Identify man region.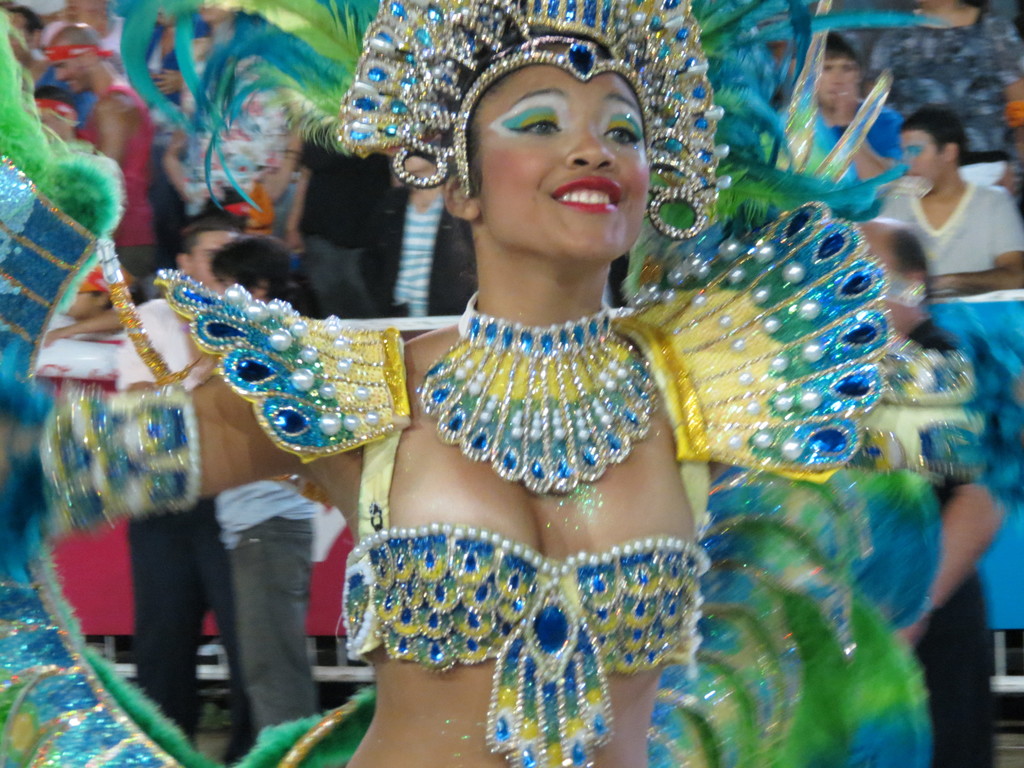
Region: box(803, 29, 904, 183).
